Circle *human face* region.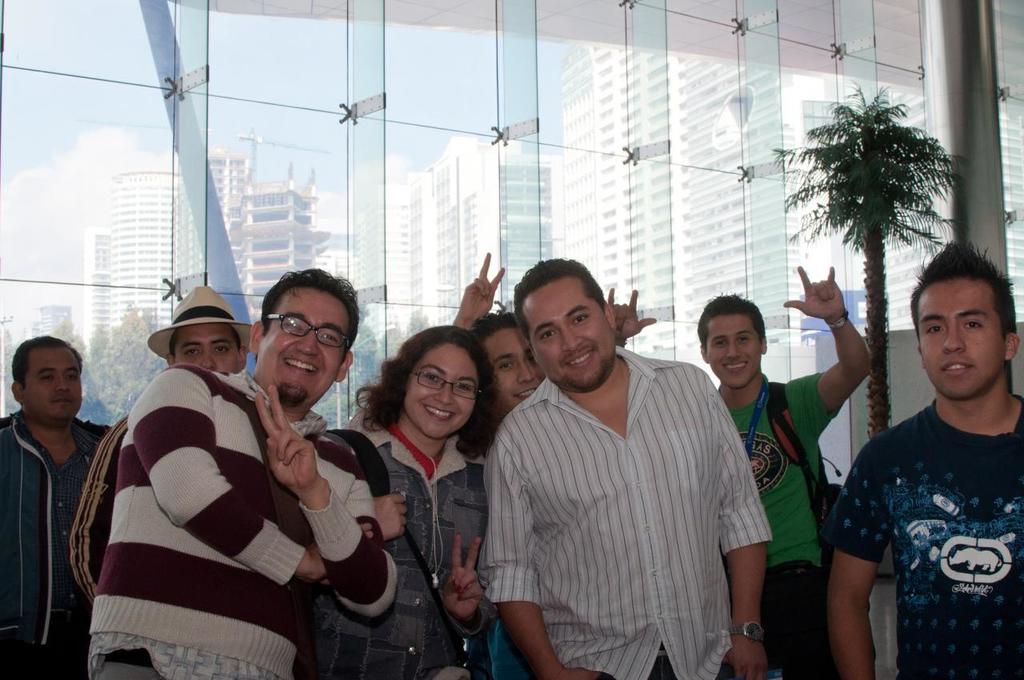
Region: Rect(919, 277, 1006, 399).
